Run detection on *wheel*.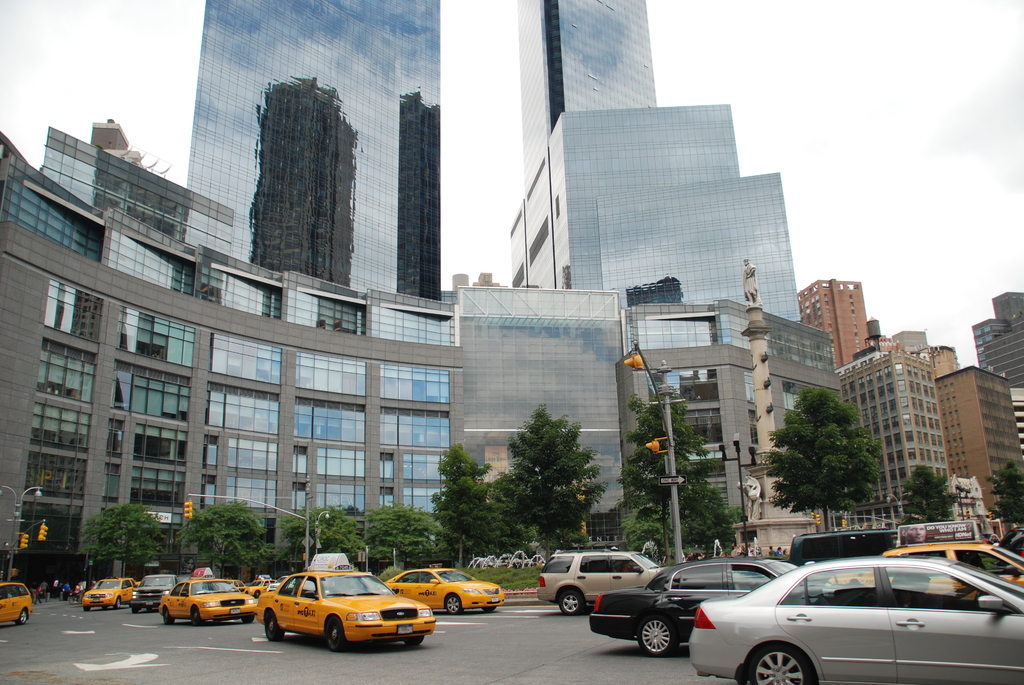
Result: (x1=973, y1=592, x2=978, y2=610).
